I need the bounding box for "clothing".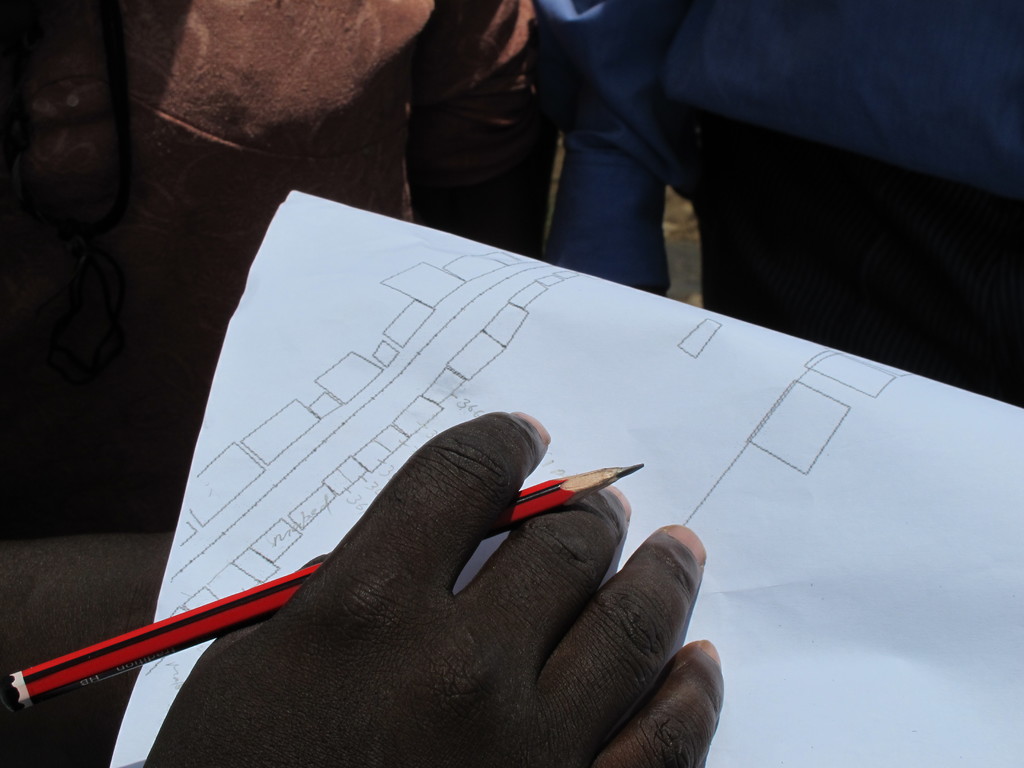
Here it is: BBox(565, 0, 1023, 409).
